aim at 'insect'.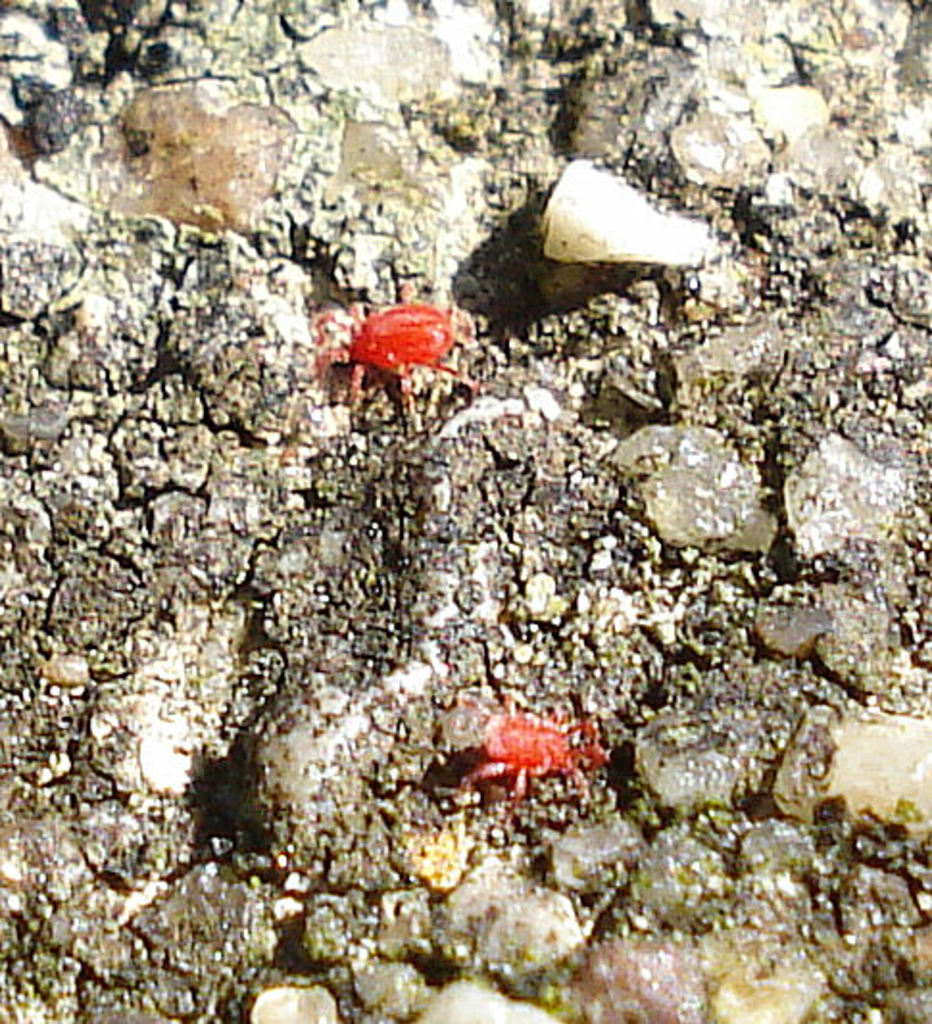
Aimed at left=450, top=690, right=601, bottom=801.
